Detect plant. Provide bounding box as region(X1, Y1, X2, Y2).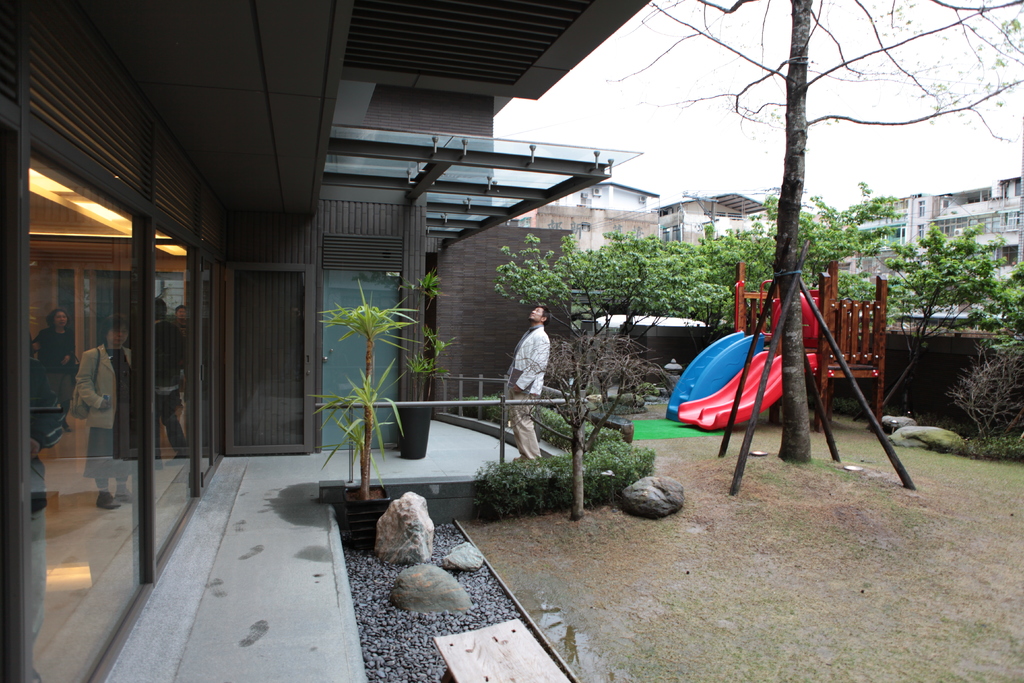
region(856, 197, 1010, 443).
